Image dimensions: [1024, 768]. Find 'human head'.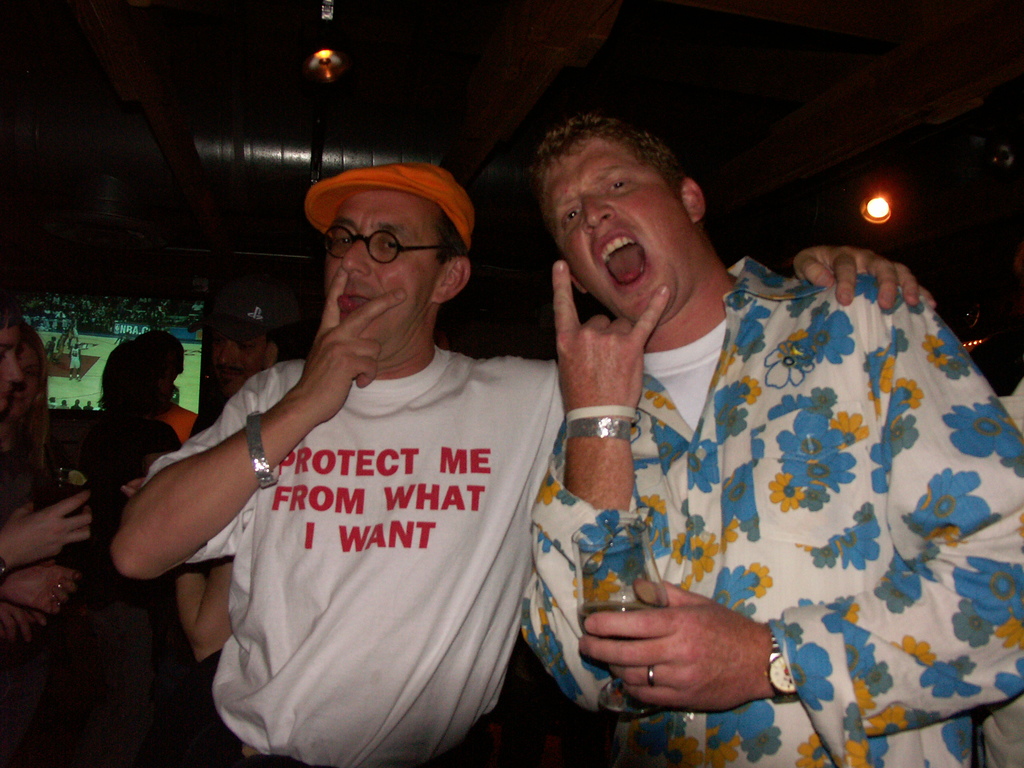
[6,328,49,439].
